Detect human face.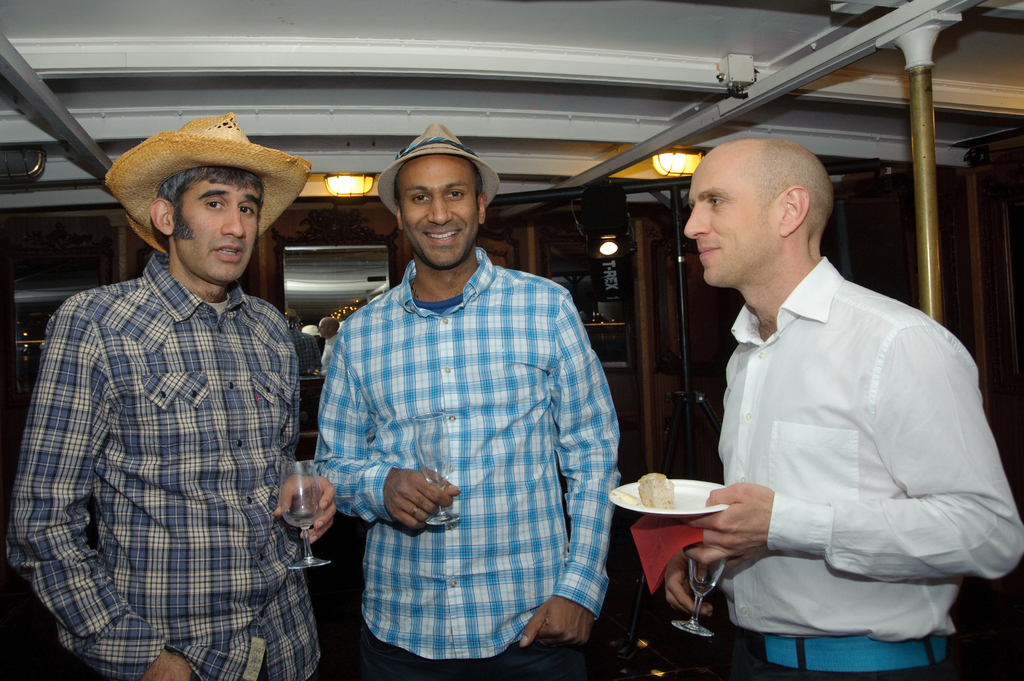
Detected at <region>398, 150, 483, 275</region>.
